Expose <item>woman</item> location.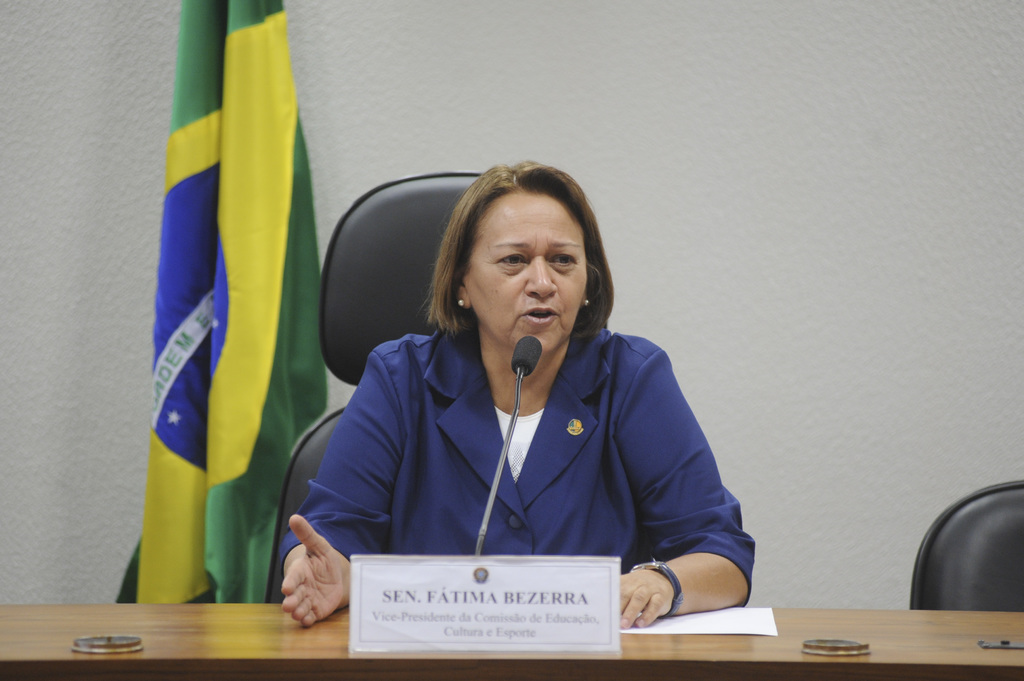
Exposed at 294 166 733 643.
